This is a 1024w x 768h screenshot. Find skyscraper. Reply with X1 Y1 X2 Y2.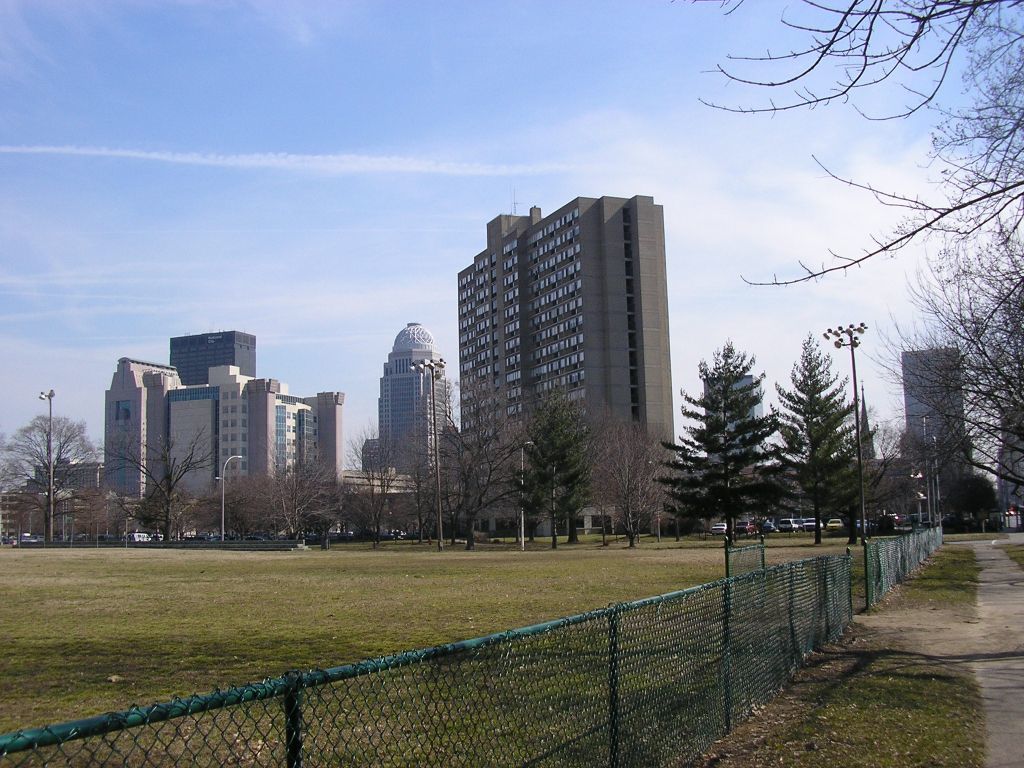
372 319 456 489.
